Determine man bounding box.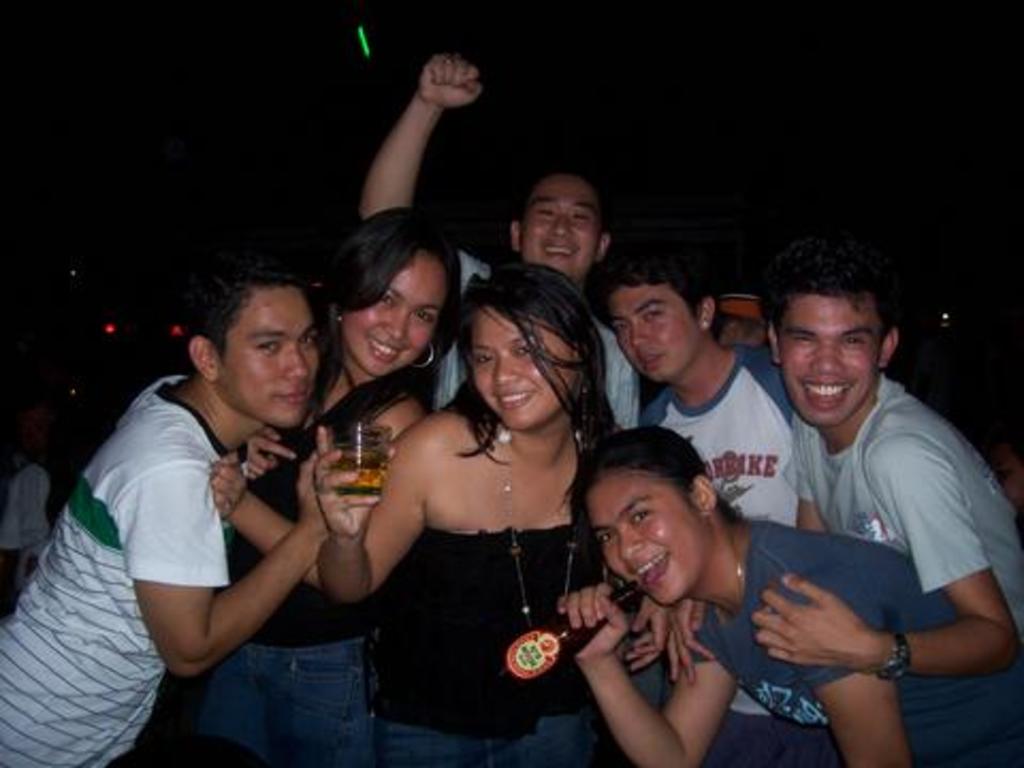
Determined: 668:241:1022:676.
